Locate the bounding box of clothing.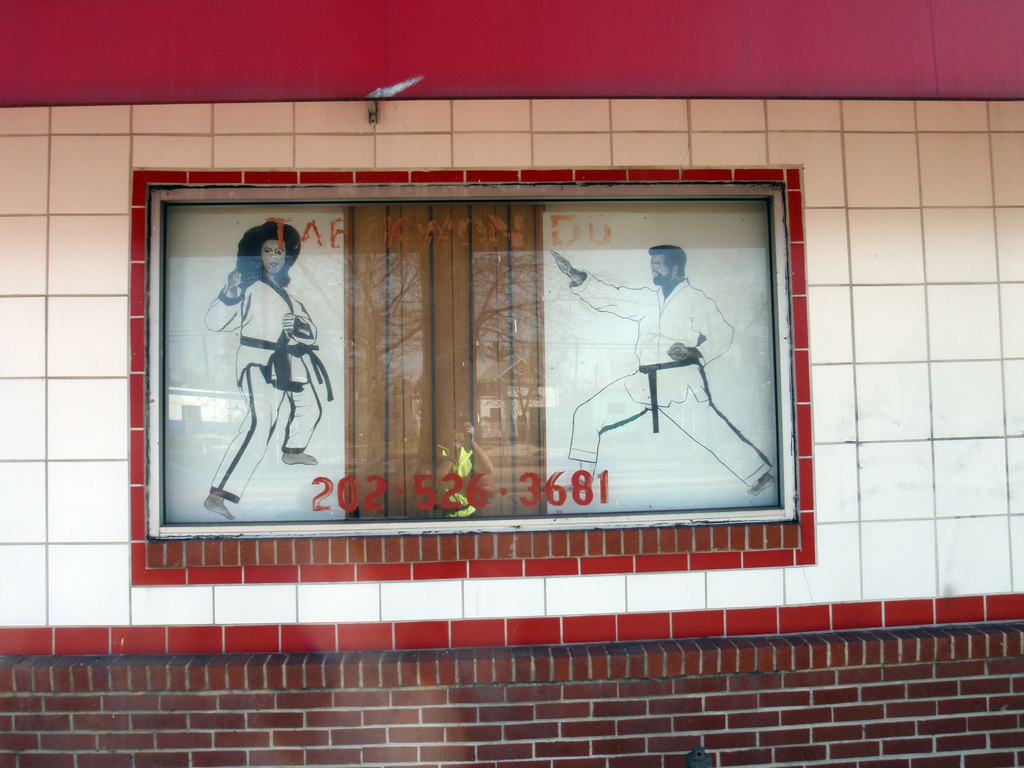
Bounding box: x1=200 y1=274 x2=337 y2=504.
